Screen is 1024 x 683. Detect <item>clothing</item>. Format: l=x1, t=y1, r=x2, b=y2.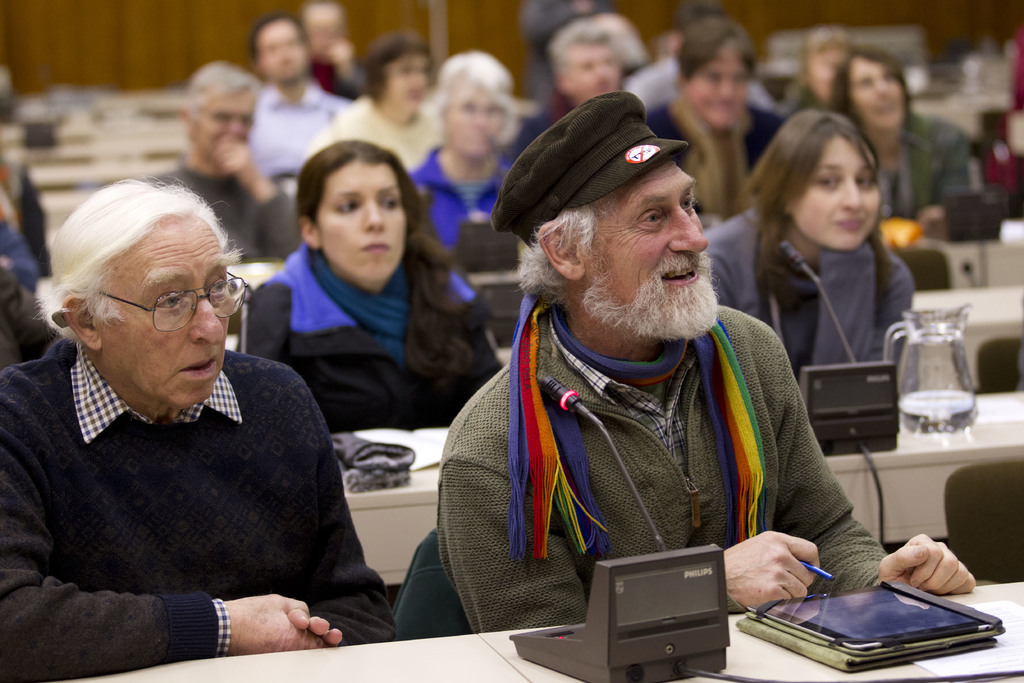
l=703, t=194, r=925, b=433.
